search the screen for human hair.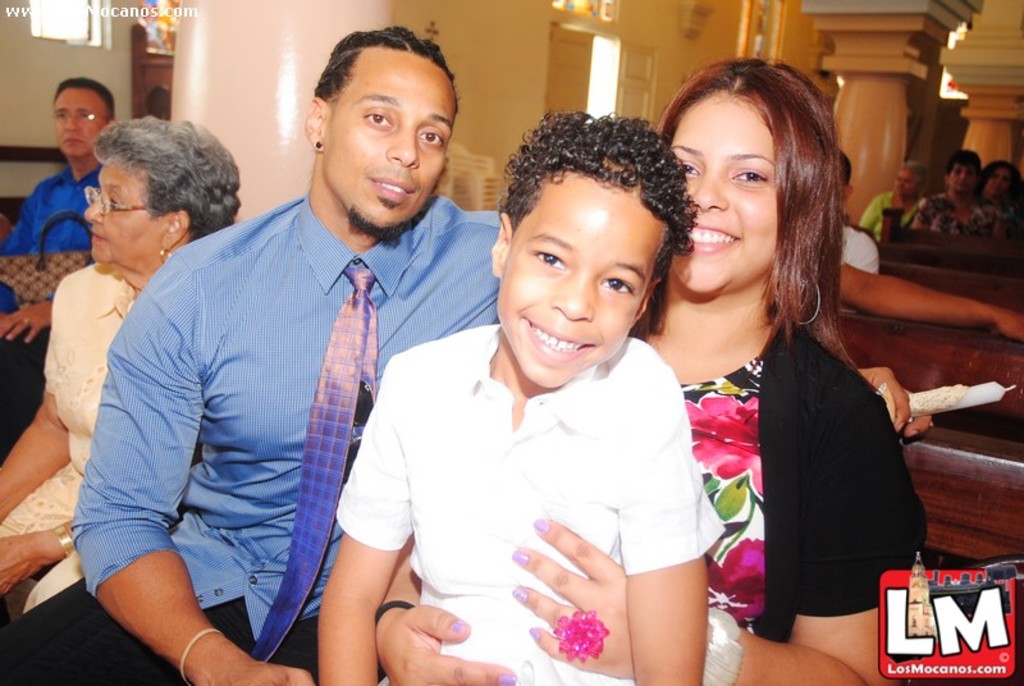
Found at pyautogui.locateOnScreen(54, 77, 115, 118).
